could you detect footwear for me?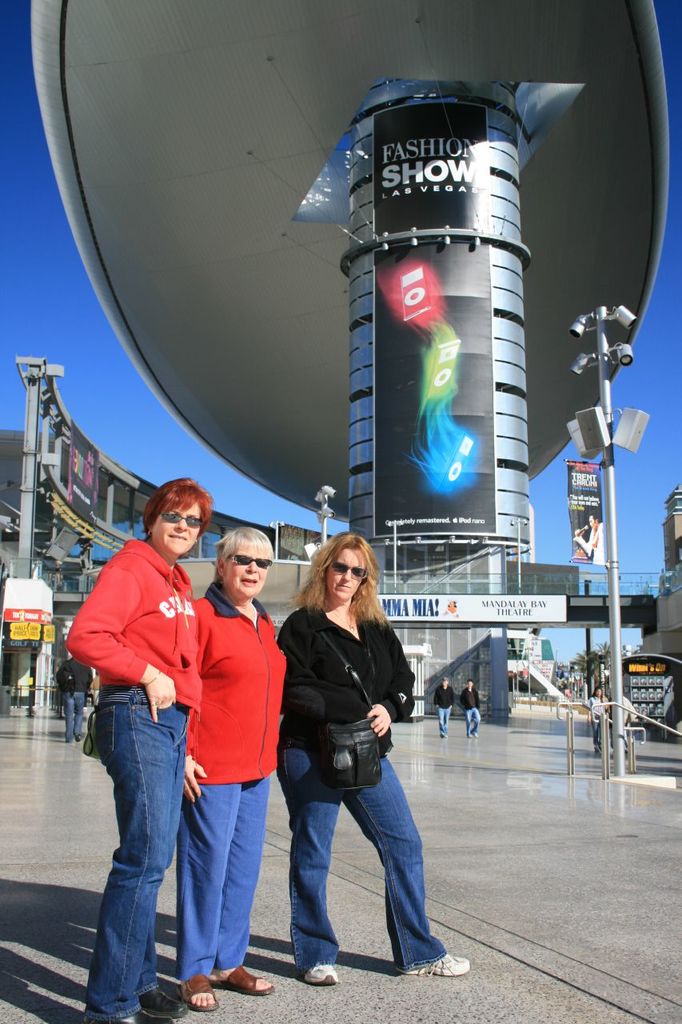
Detection result: <region>143, 990, 182, 1020</region>.
